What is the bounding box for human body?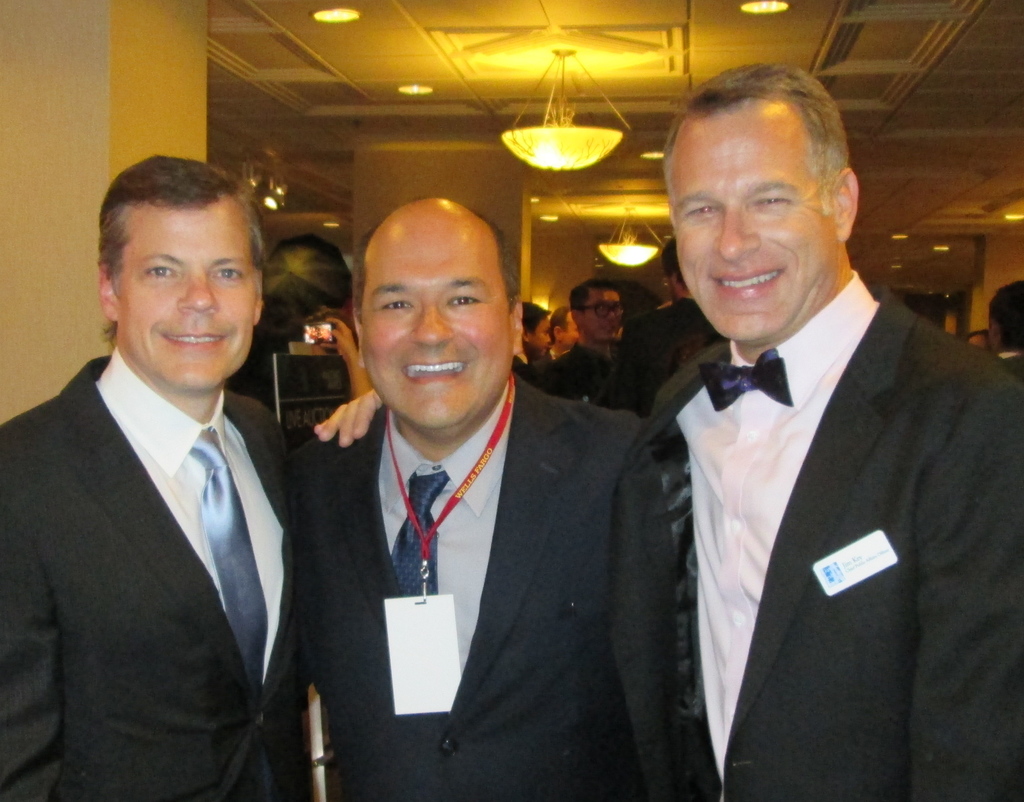
box=[308, 198, 666, 801].
